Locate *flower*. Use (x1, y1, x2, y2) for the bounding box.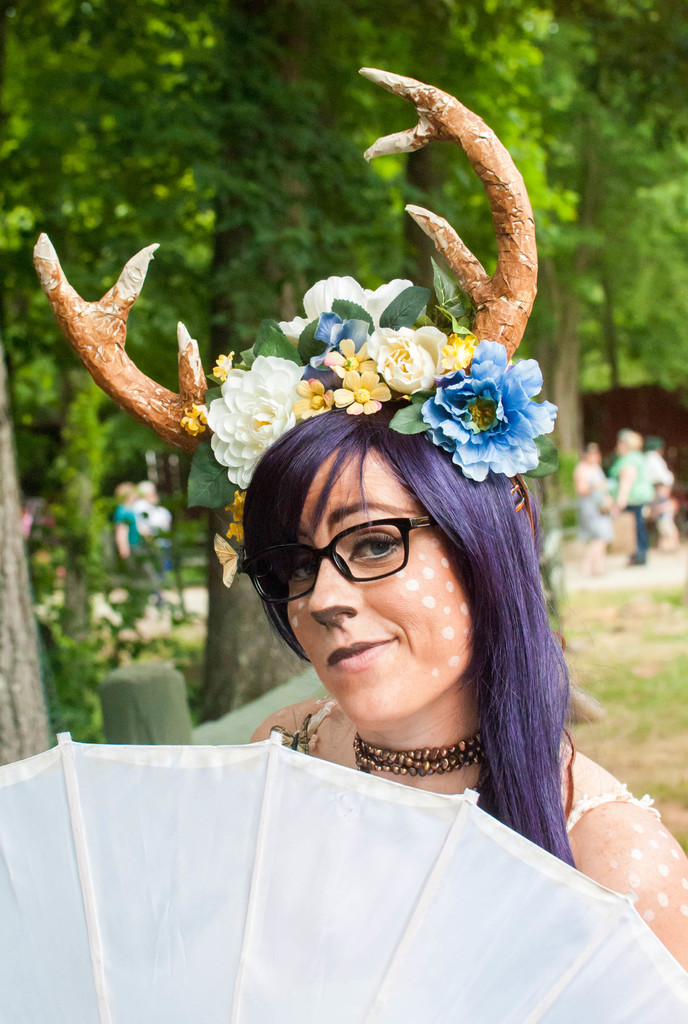
(197, 349, 304, 494).
